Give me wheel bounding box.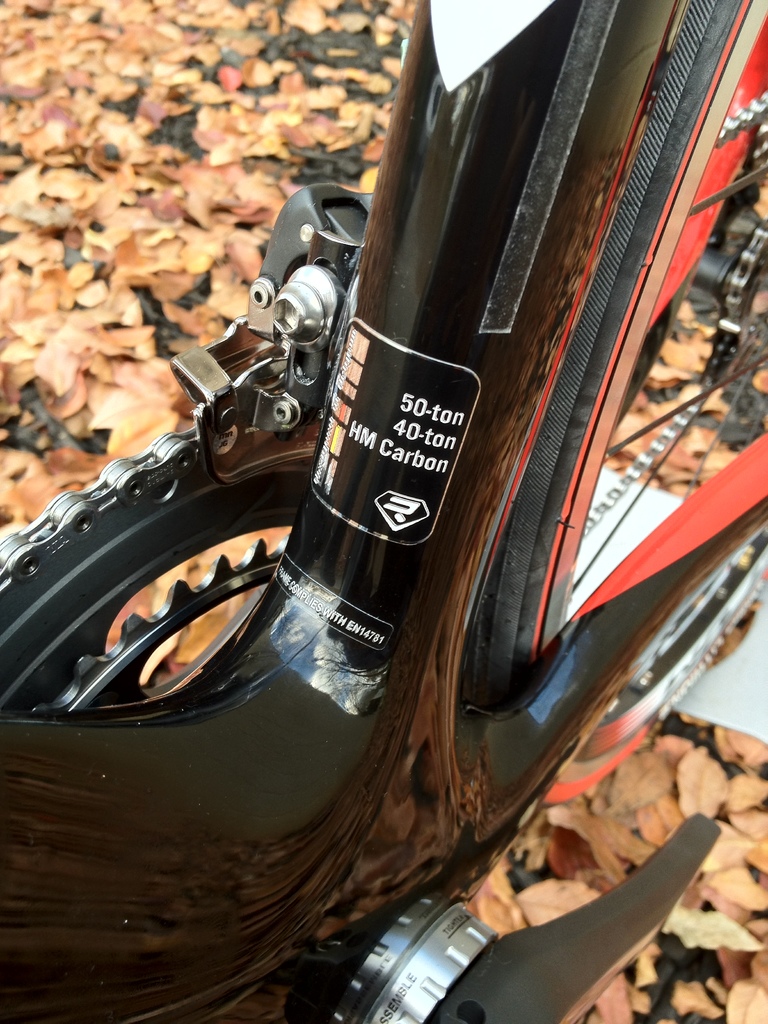
box(0, 423, 324, 706).
